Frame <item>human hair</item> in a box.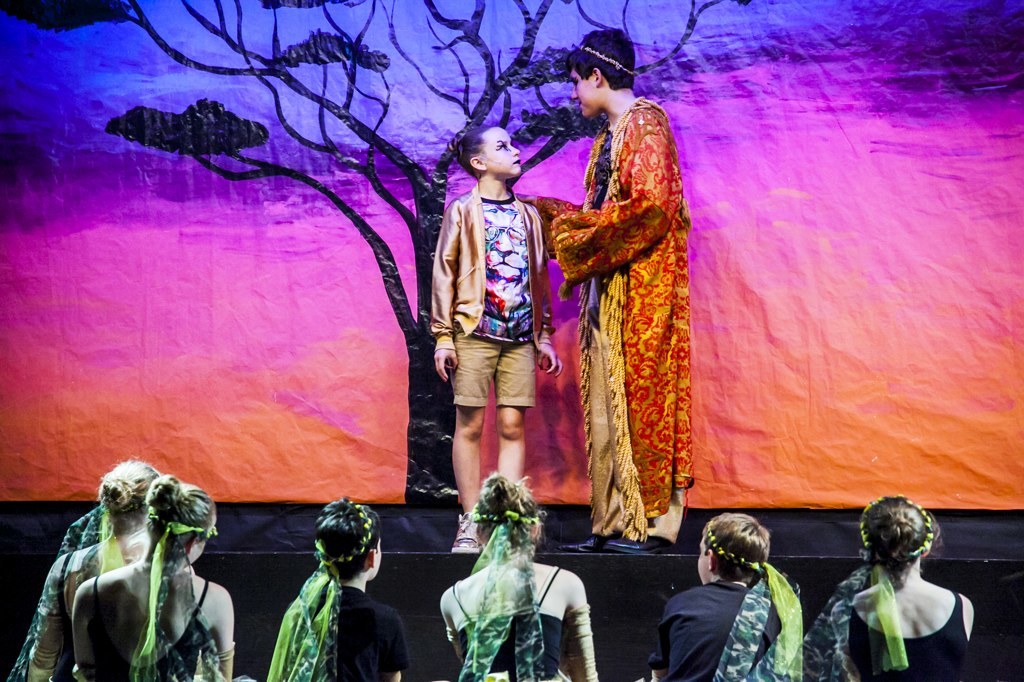
Rect(451, 124, 491, 172).
